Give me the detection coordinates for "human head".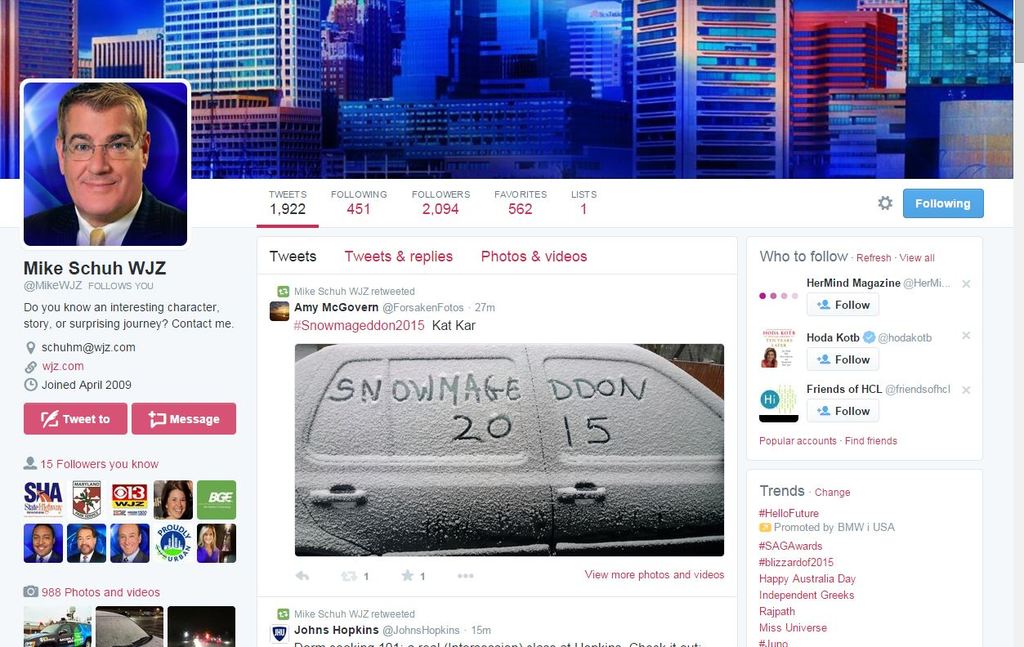
crop(162, 484, 190, 520).
